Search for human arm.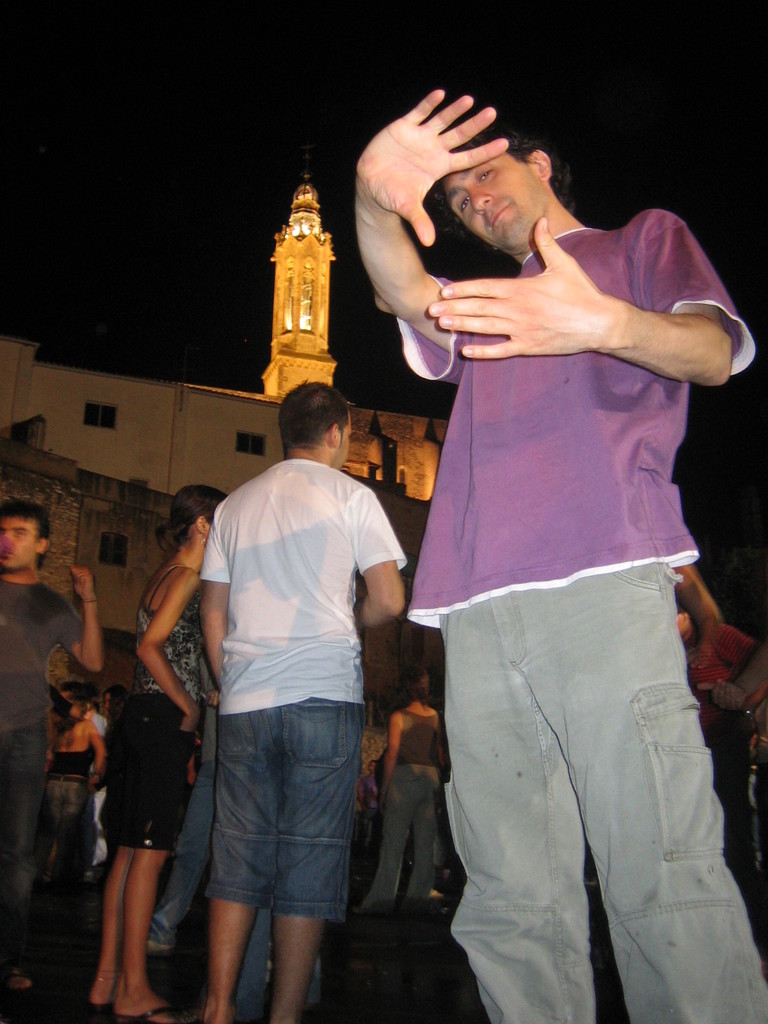
Found at [91, 719, 109, 791].
